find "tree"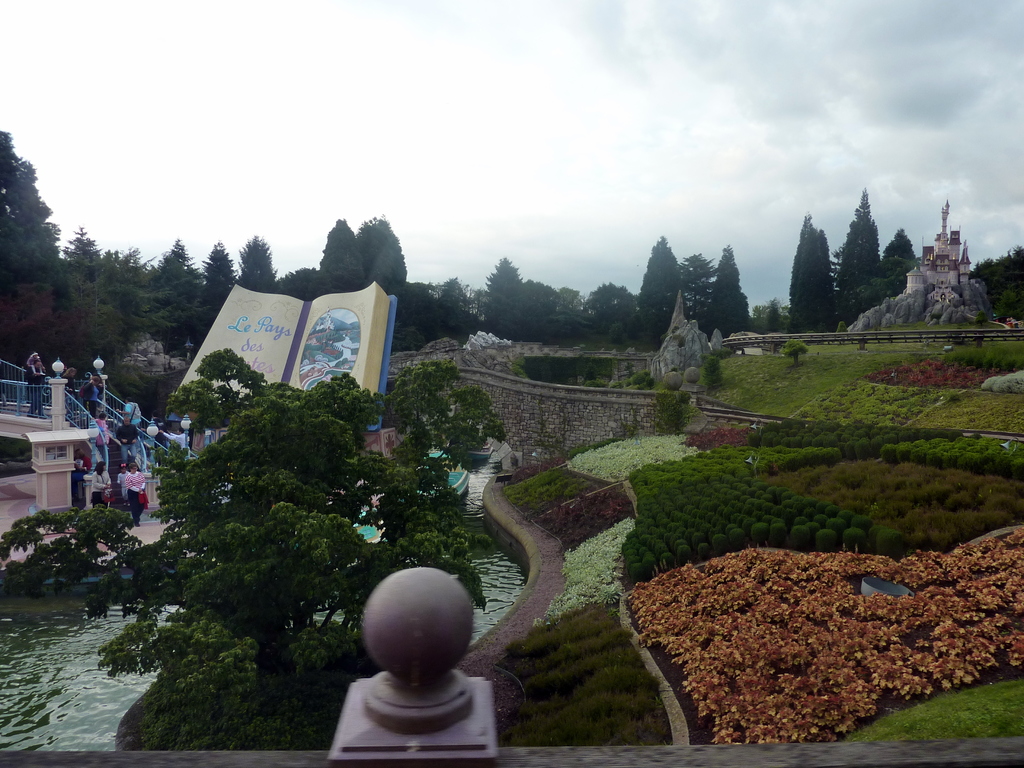
188,249,232,351
